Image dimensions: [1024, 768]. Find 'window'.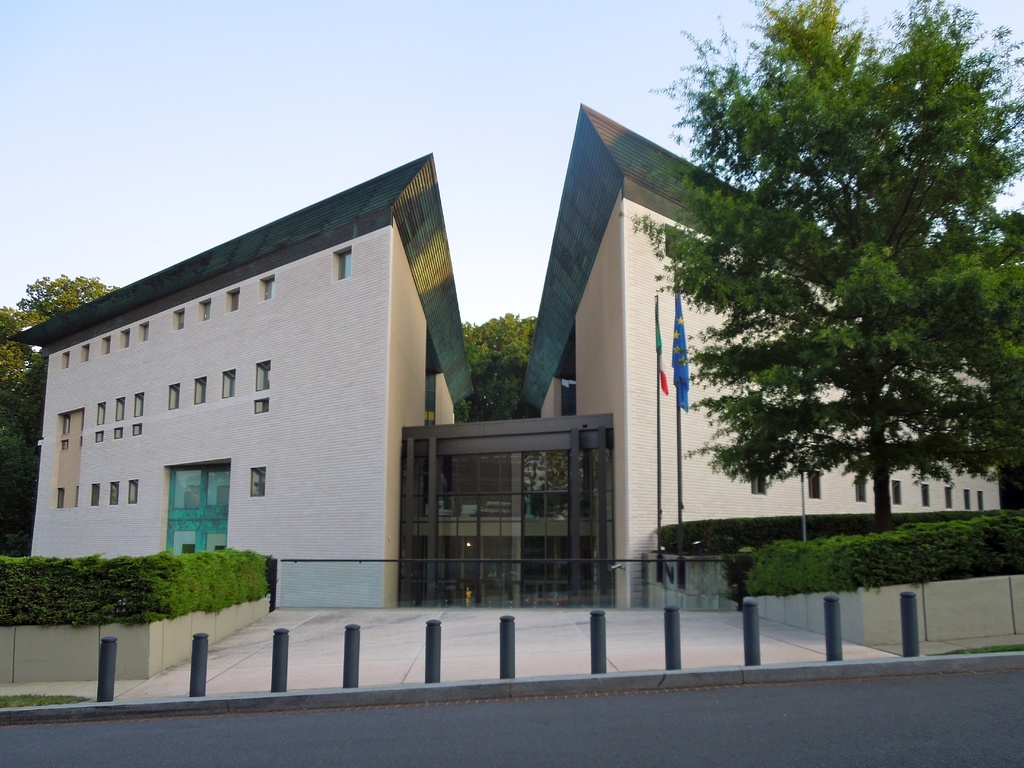
100,336,109,355.
